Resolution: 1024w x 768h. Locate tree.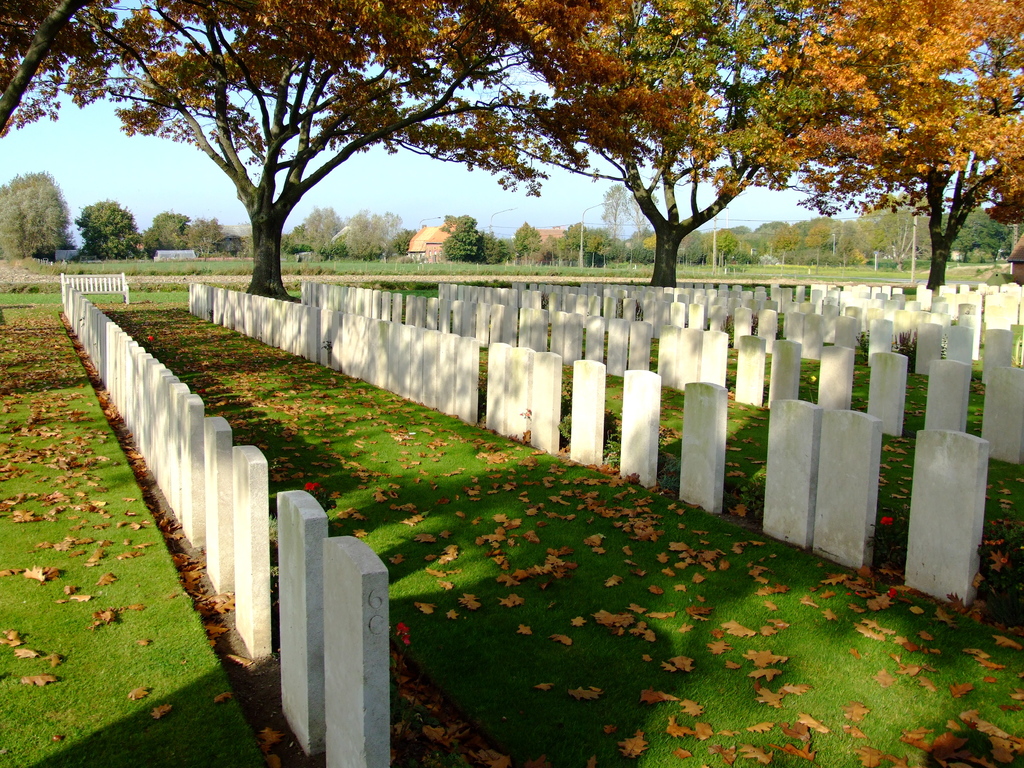
BBox(746, 0, 1023, 298).
